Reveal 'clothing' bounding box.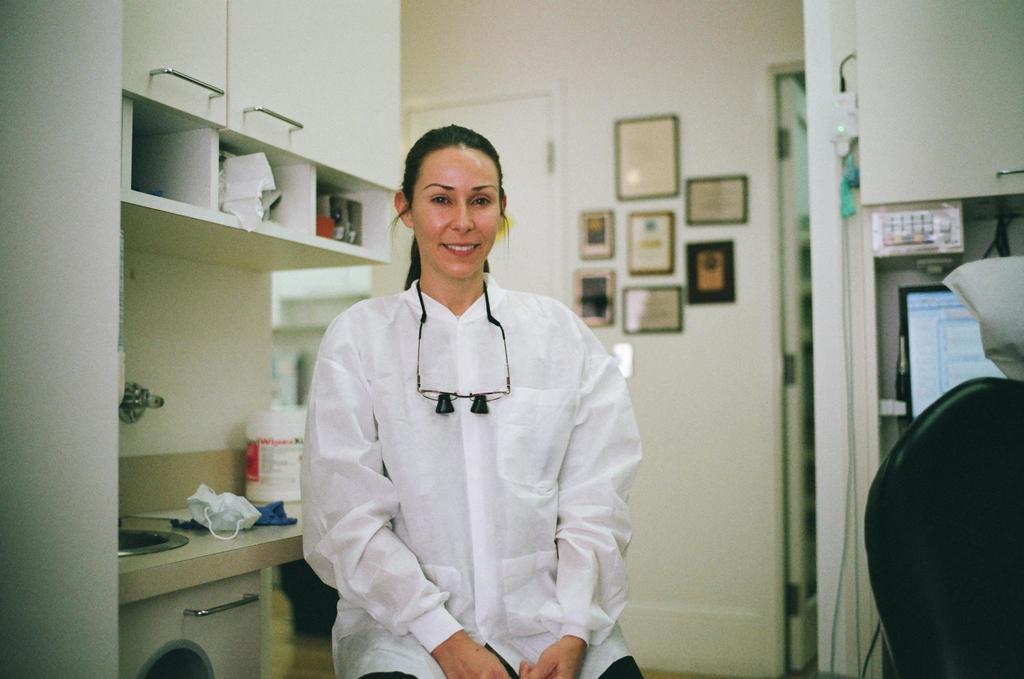
Revealed: pyautogui.locateOnScreen(295, 233, 651, 660).
